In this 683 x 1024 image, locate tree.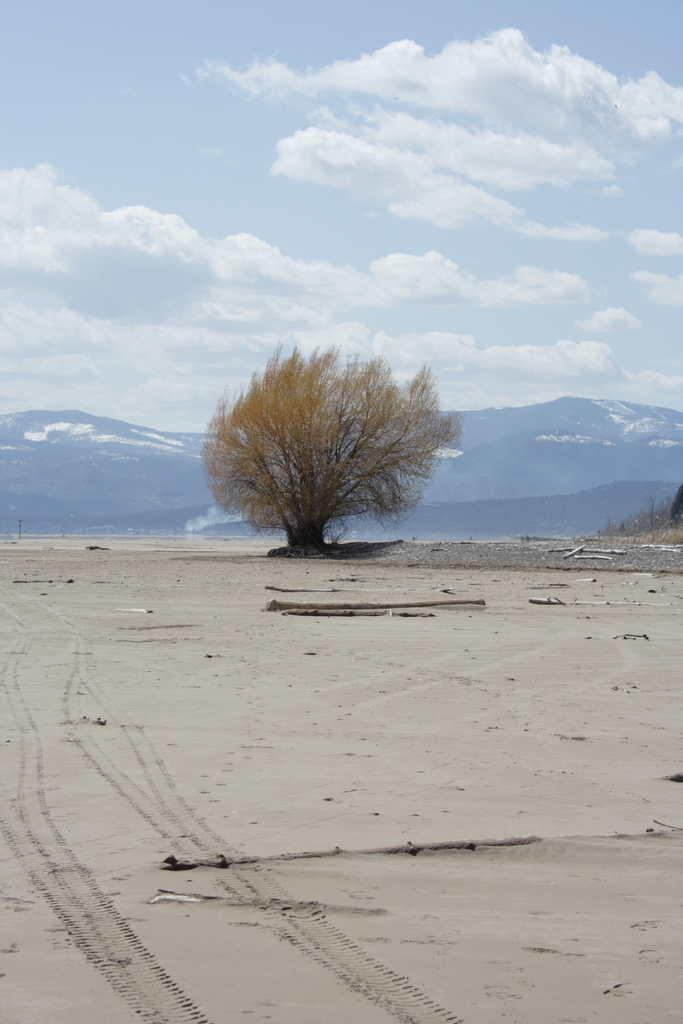
Bounding box: 646, 494, 656, 538.
